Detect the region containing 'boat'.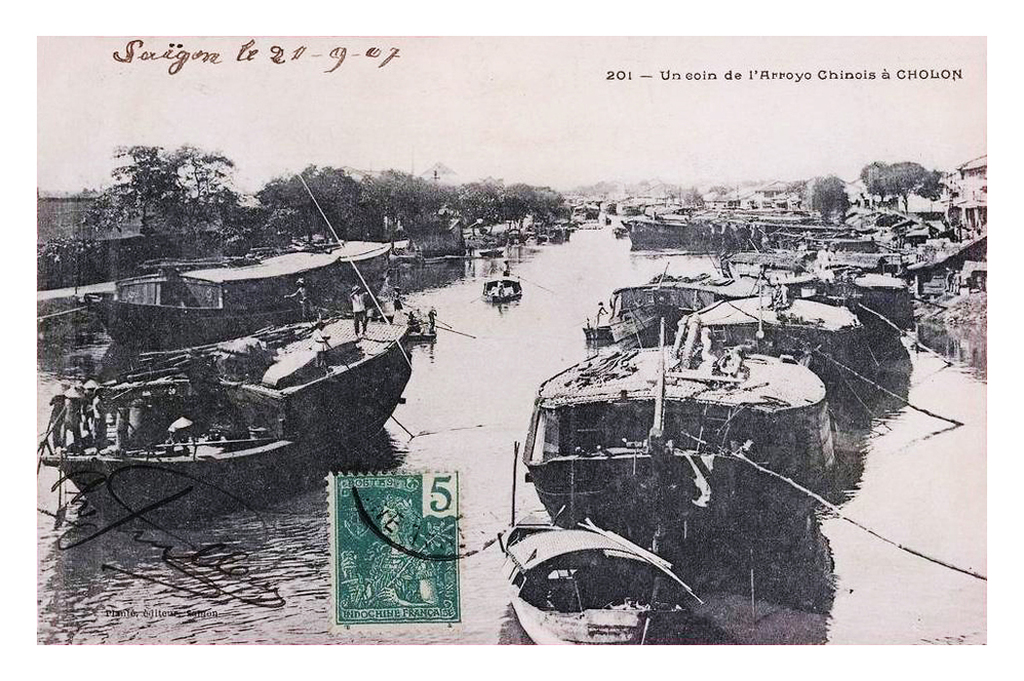
rect(30, 183, 481, 516).
